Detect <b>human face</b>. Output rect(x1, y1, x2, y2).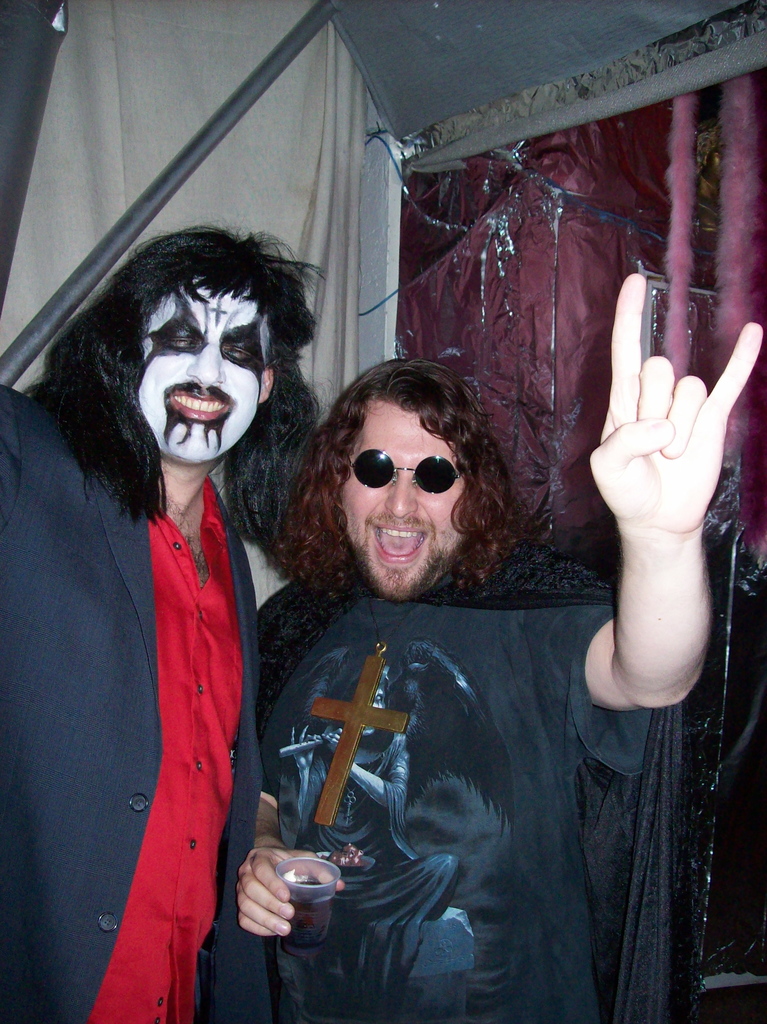
rect(138, 293, 262, 461).
